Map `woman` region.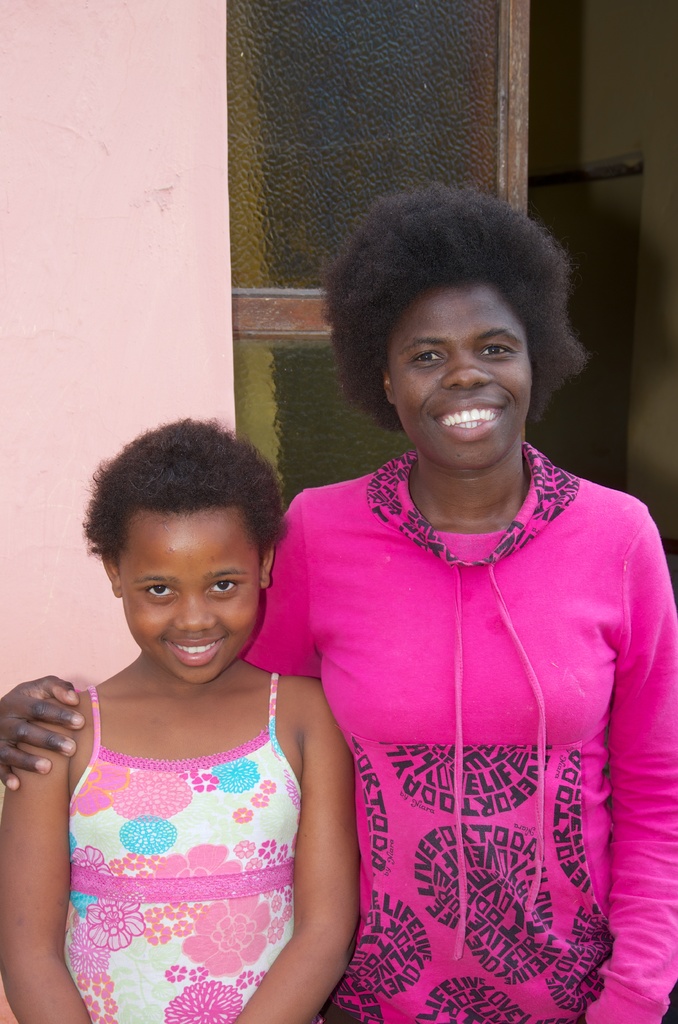
Mapped to bbox=(0, 176, 677, 1023).
